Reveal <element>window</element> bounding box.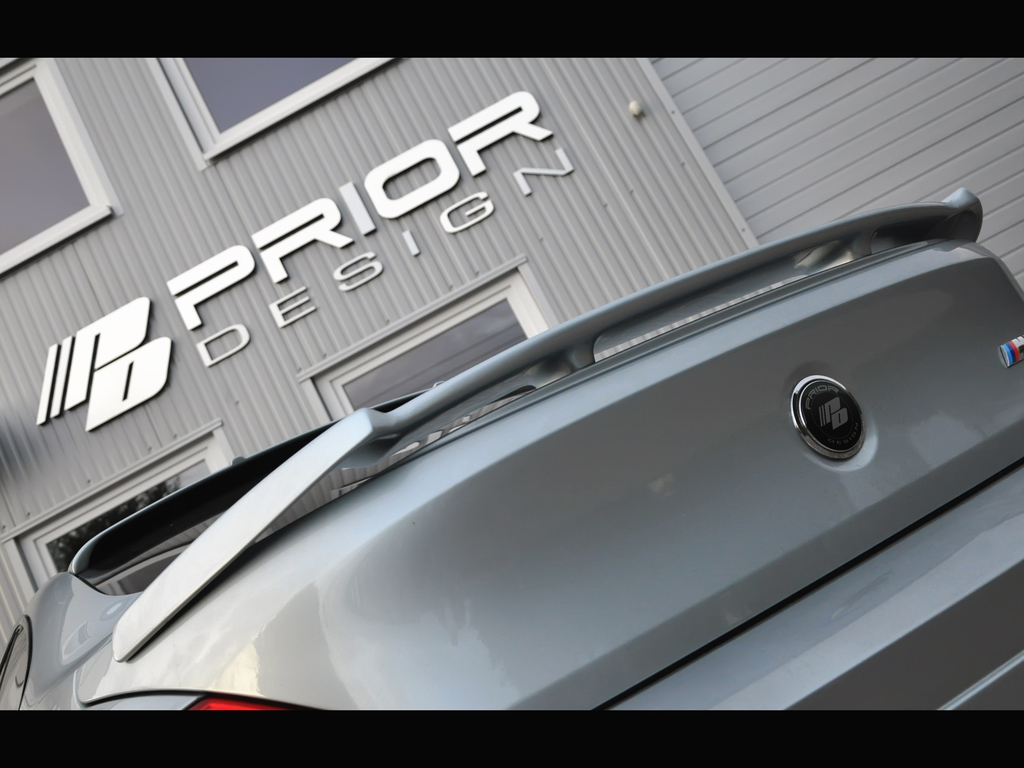
Revealed: 0:416:238:607.
